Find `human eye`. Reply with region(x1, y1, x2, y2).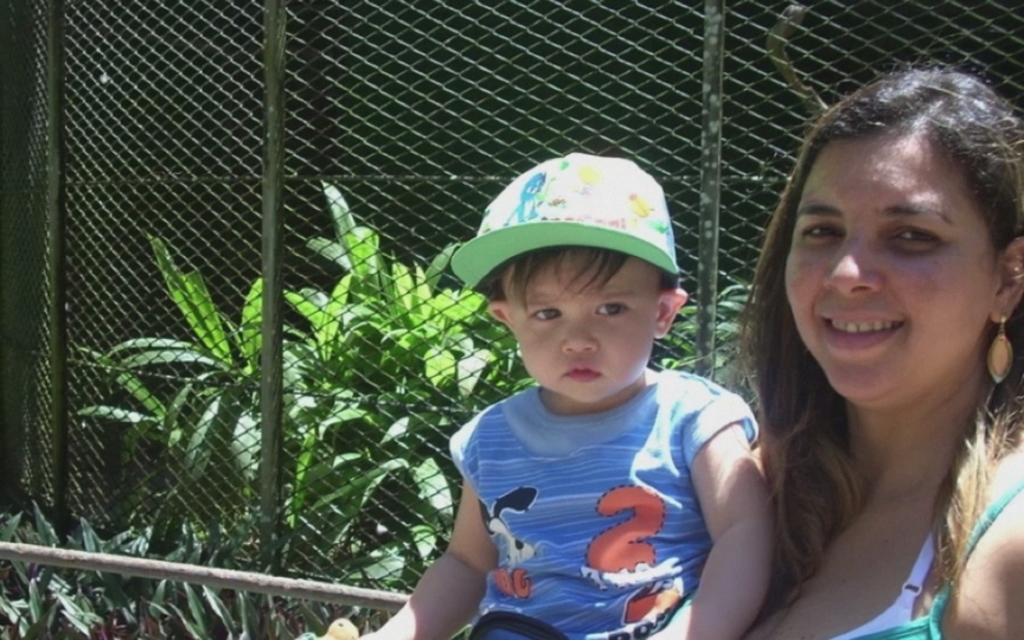
region(523, 302, 564, 321).
